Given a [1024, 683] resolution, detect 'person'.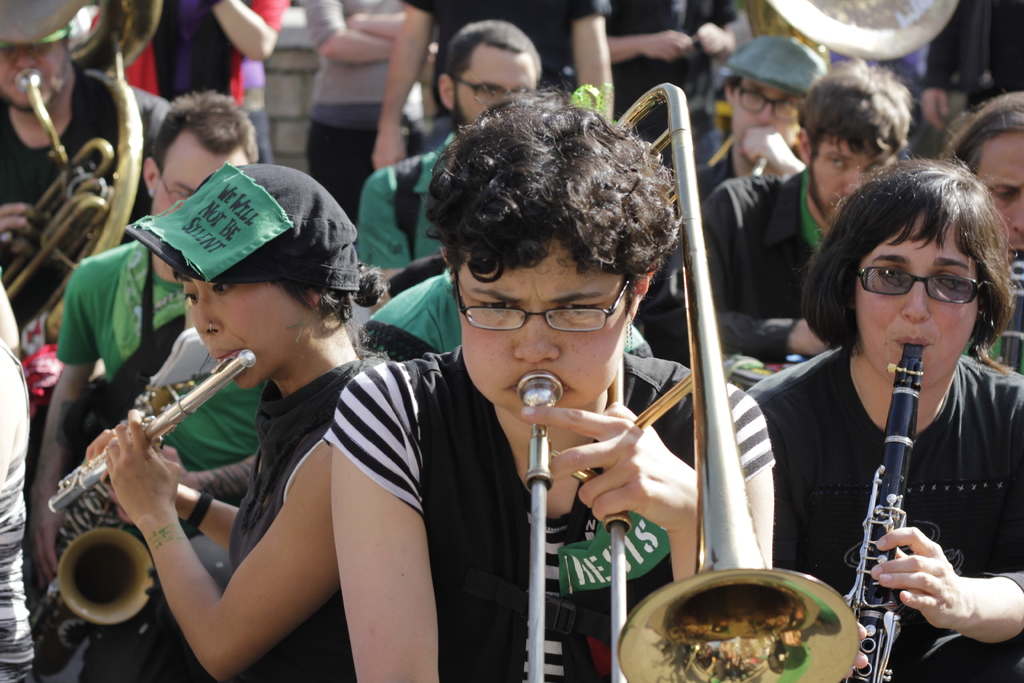
box=[606, 0, 748, 163].
